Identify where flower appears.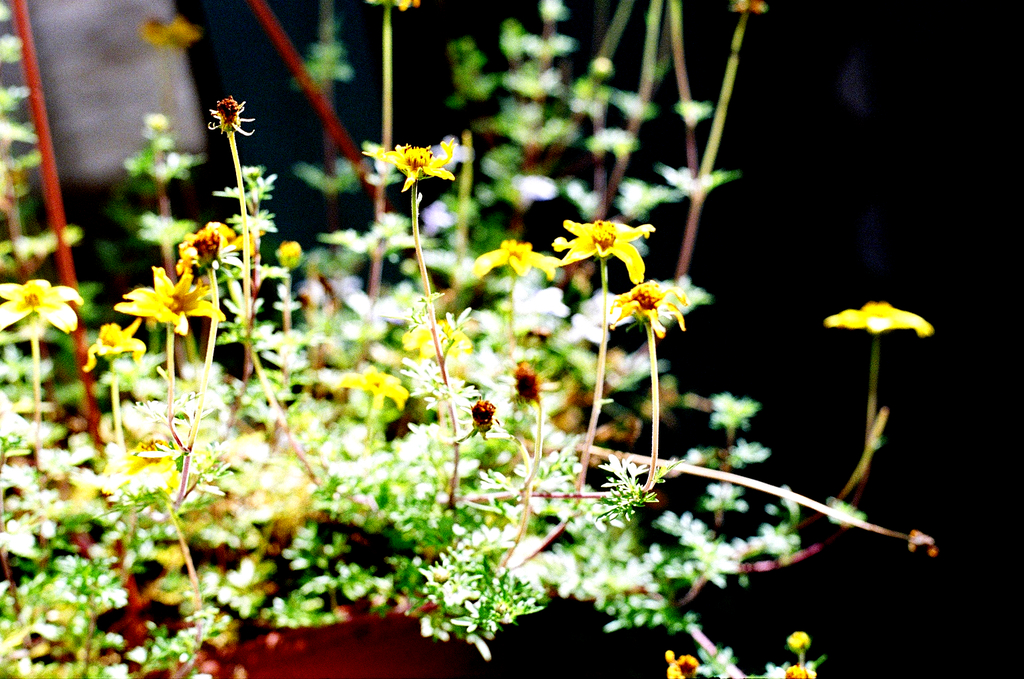
Appears at bbox=[330, 362, 410, 412].
